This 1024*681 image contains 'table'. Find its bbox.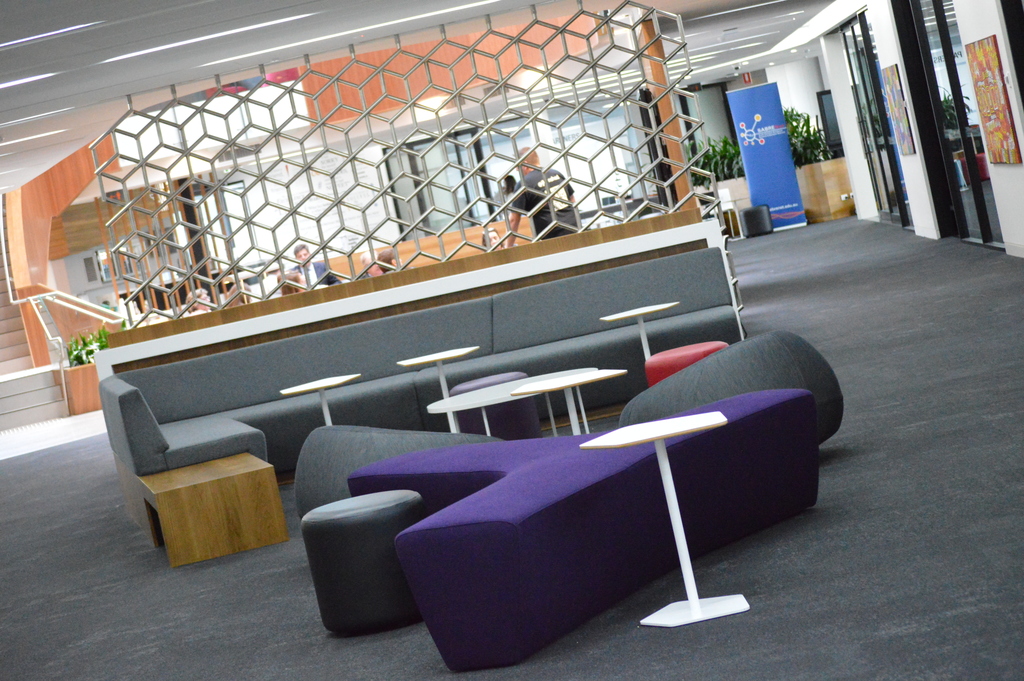
box(577, 426, 748, 627).
